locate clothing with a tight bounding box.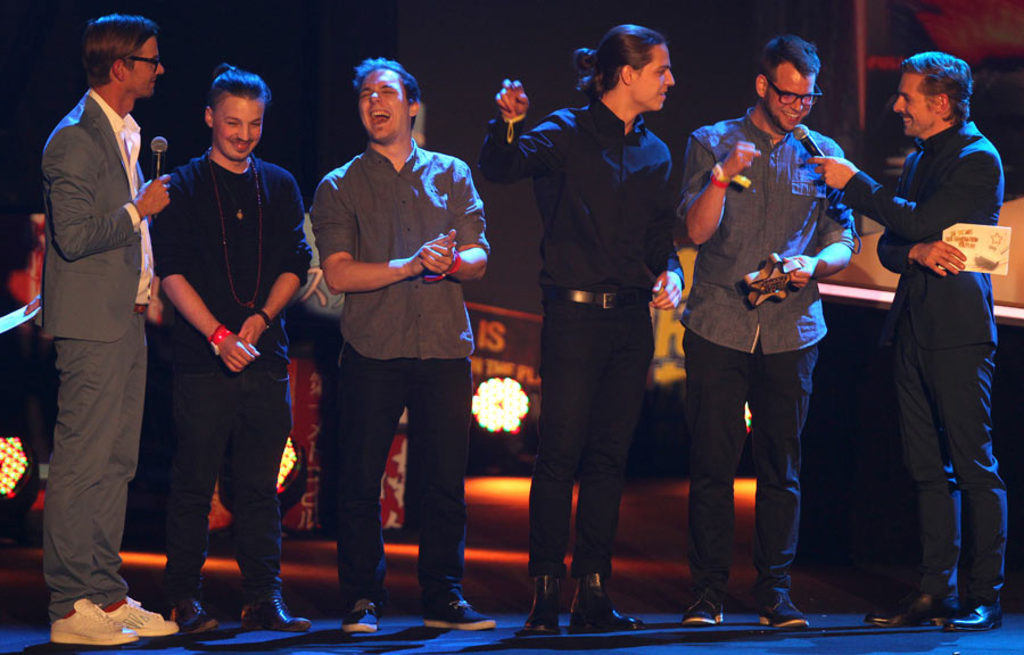
bbox(845, 119, 1004, 611).
